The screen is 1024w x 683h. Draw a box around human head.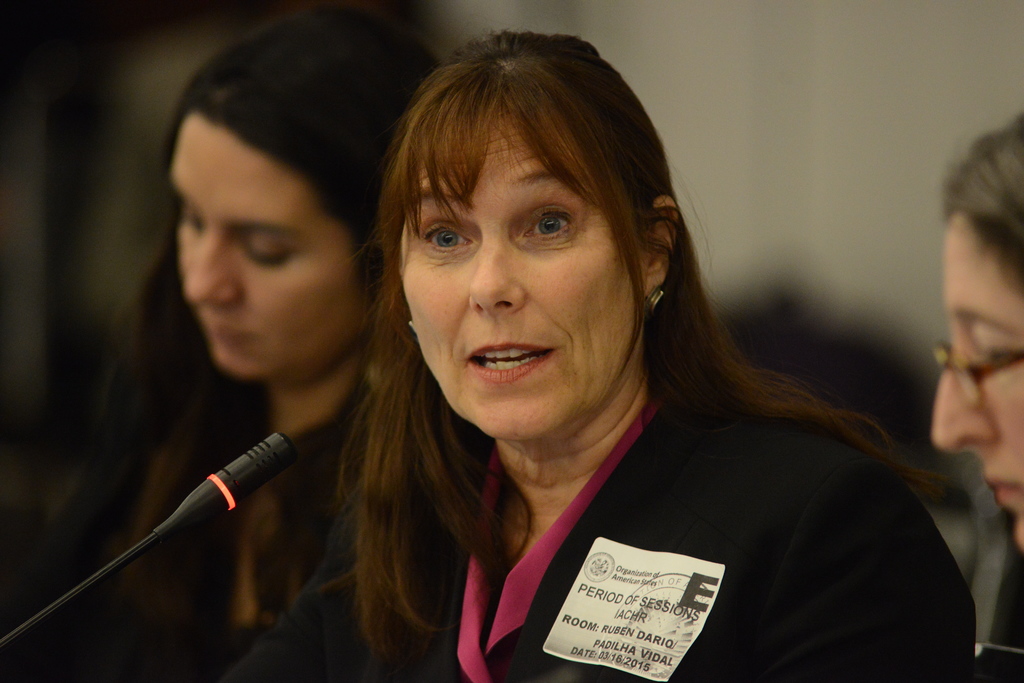
<region>356, 22, 688, 433</region>.
